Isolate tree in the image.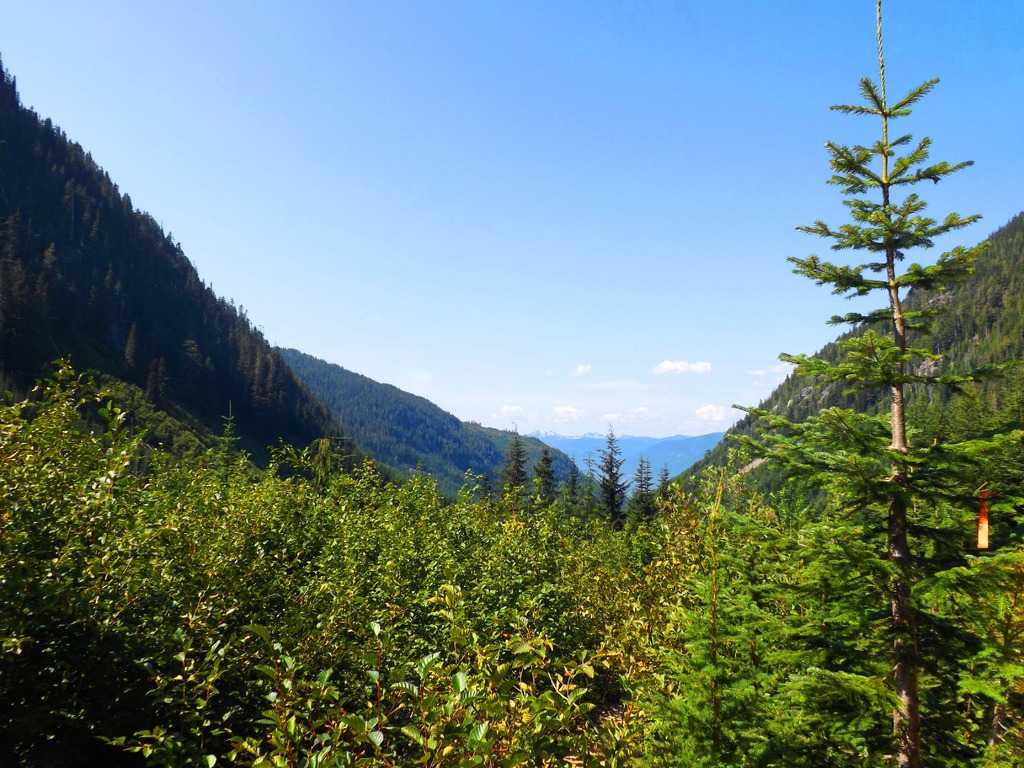
Isolated region: <bbox>492, 420, 538, 513</bbox>.
